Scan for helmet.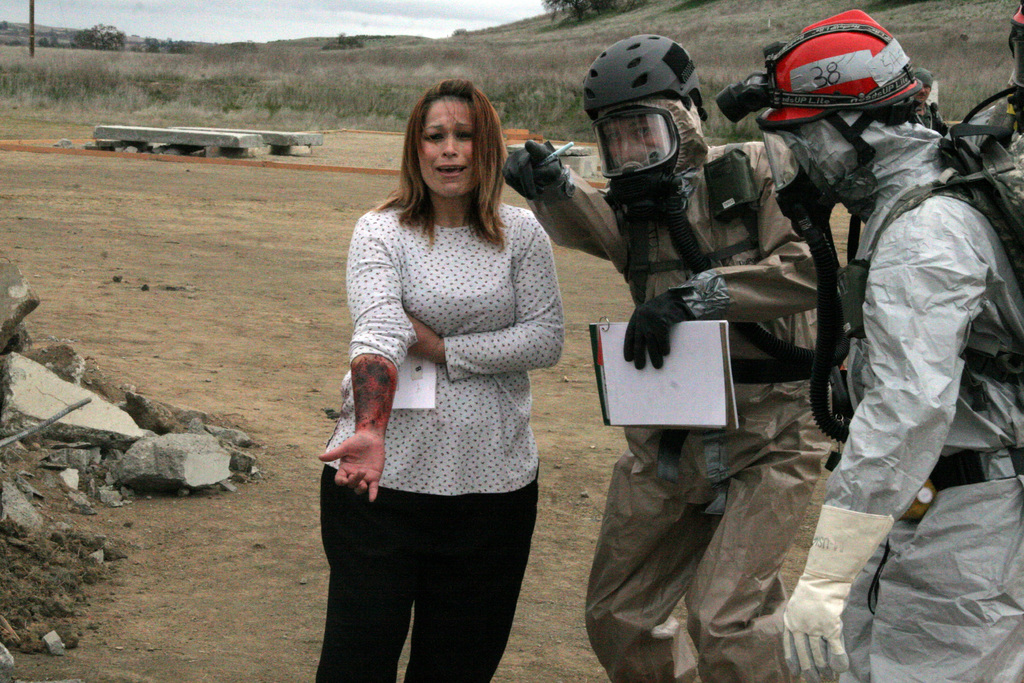
Scan result: <box>1007,0,1023,135</box>.
